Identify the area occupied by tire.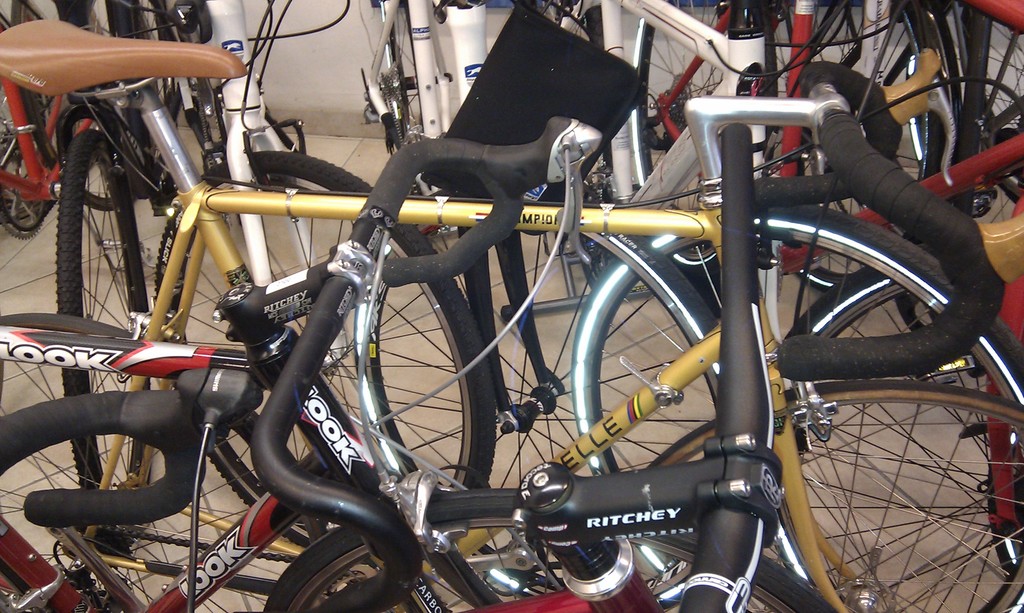
Area: (x1=154, y1=148, x2=495, y2=547).
